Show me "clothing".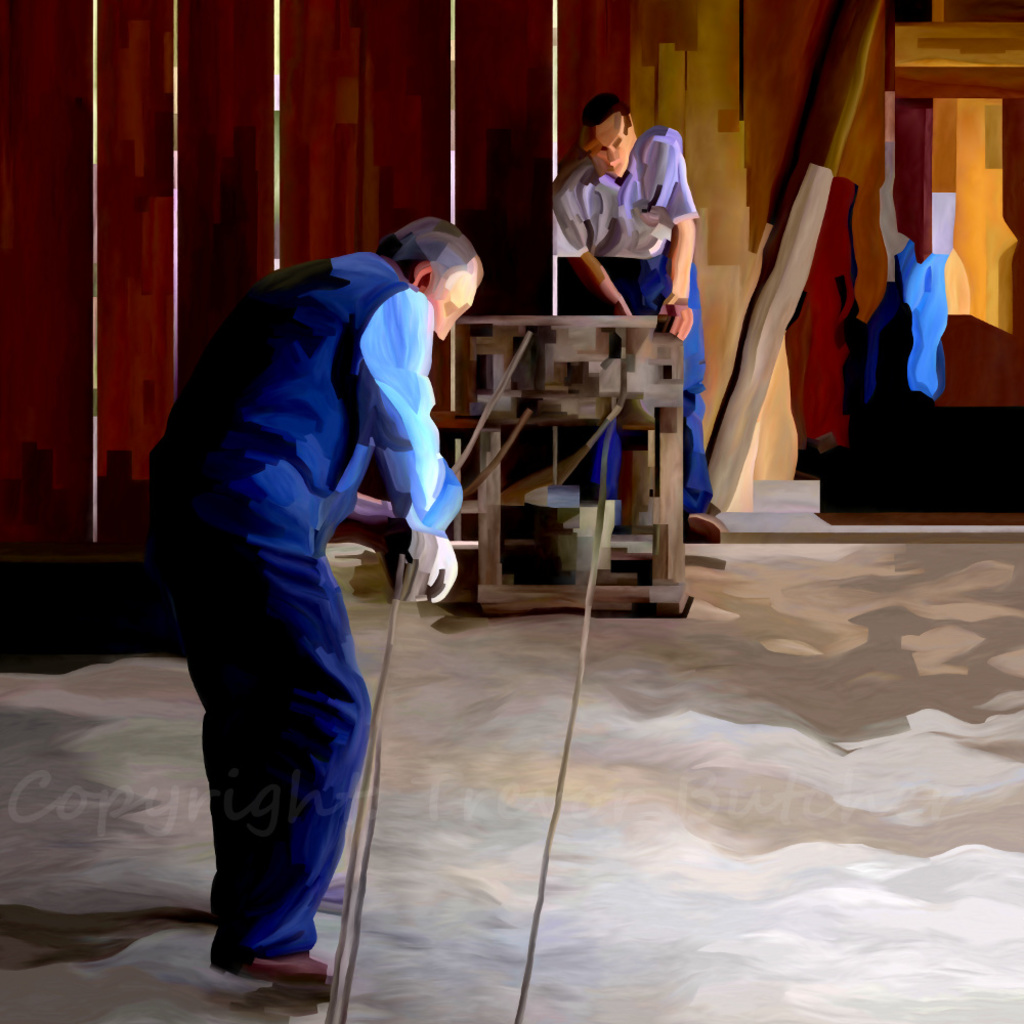
"clothing" is here: <box>545,134,715,534</box>.
